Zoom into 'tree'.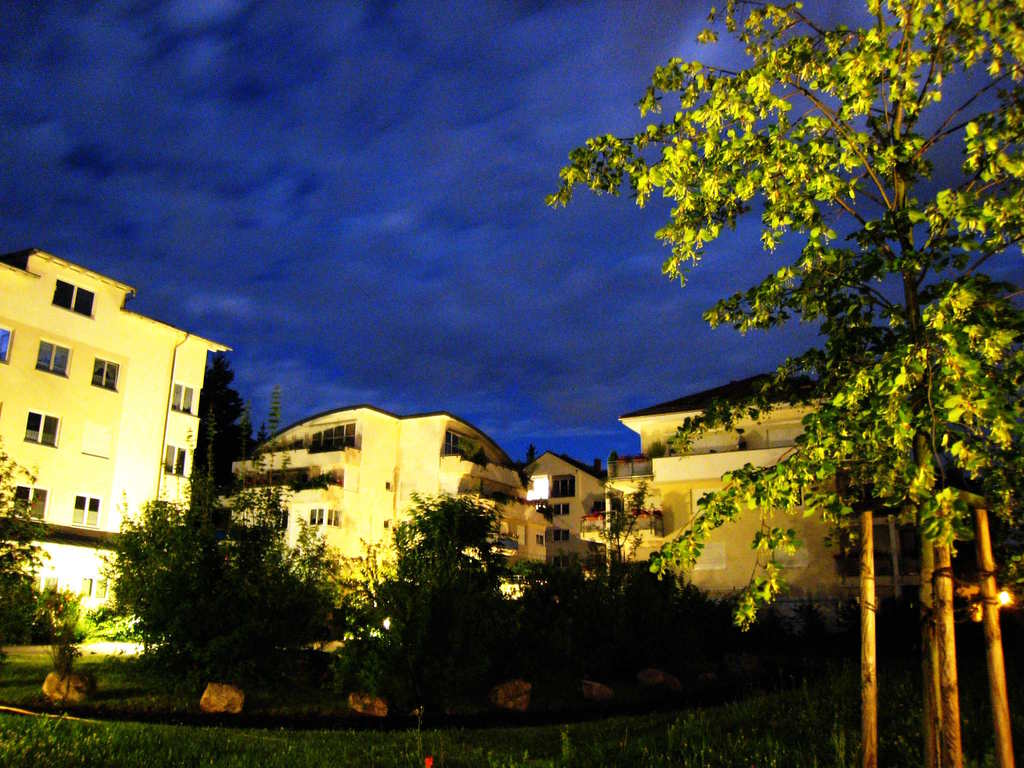
Zoom target: Rect(186, 348, 284, 540).
